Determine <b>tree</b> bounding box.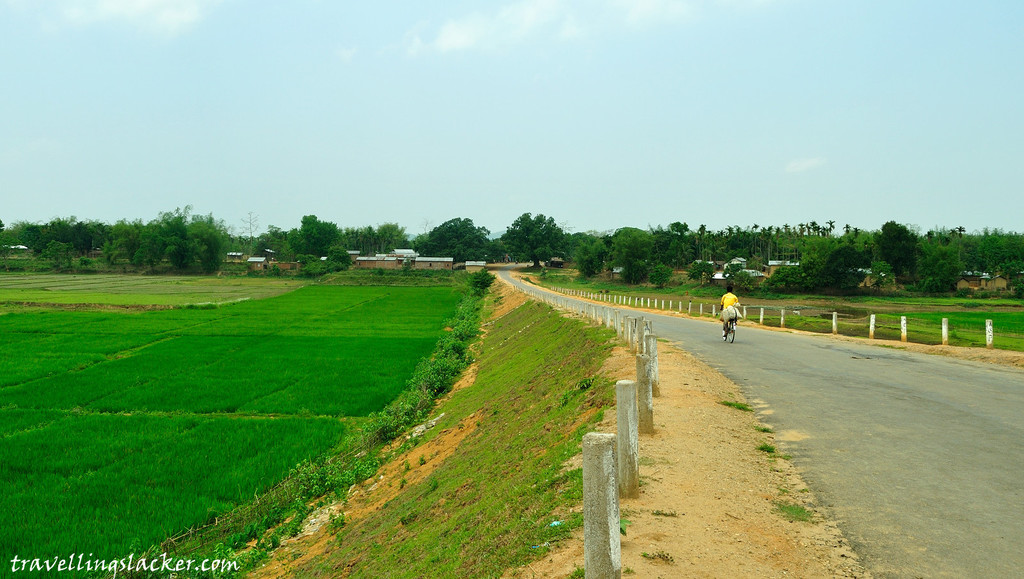
Determined: region(581, 257, 602, 284).
